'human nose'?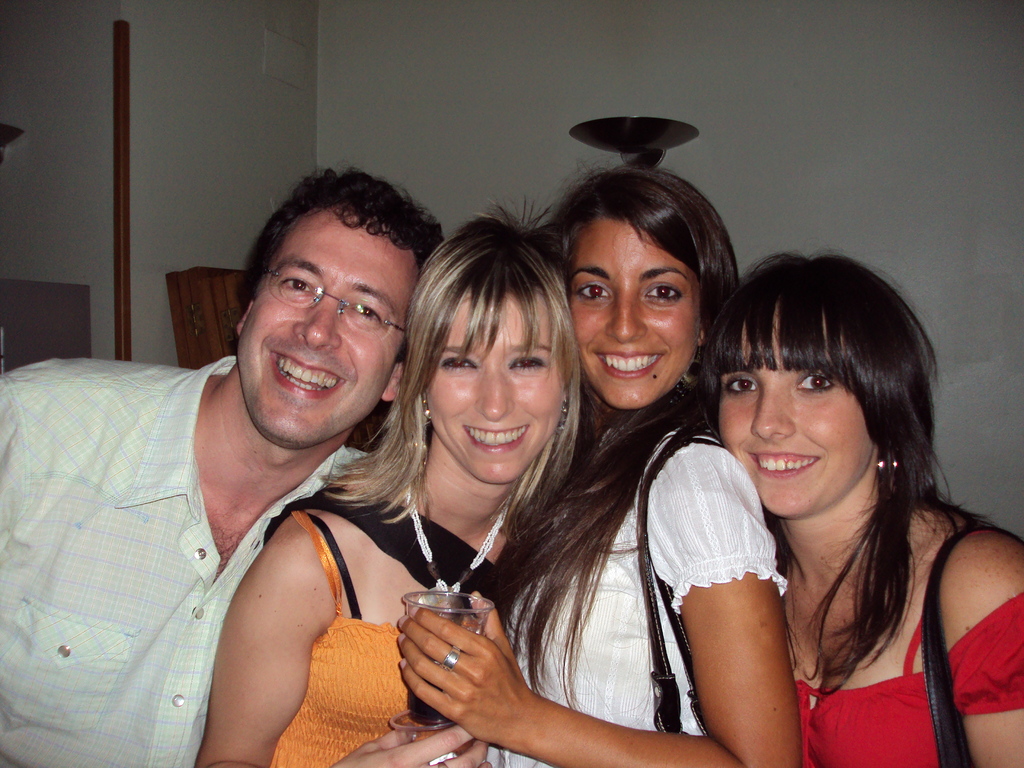
<box>605,288,649,346</box>
